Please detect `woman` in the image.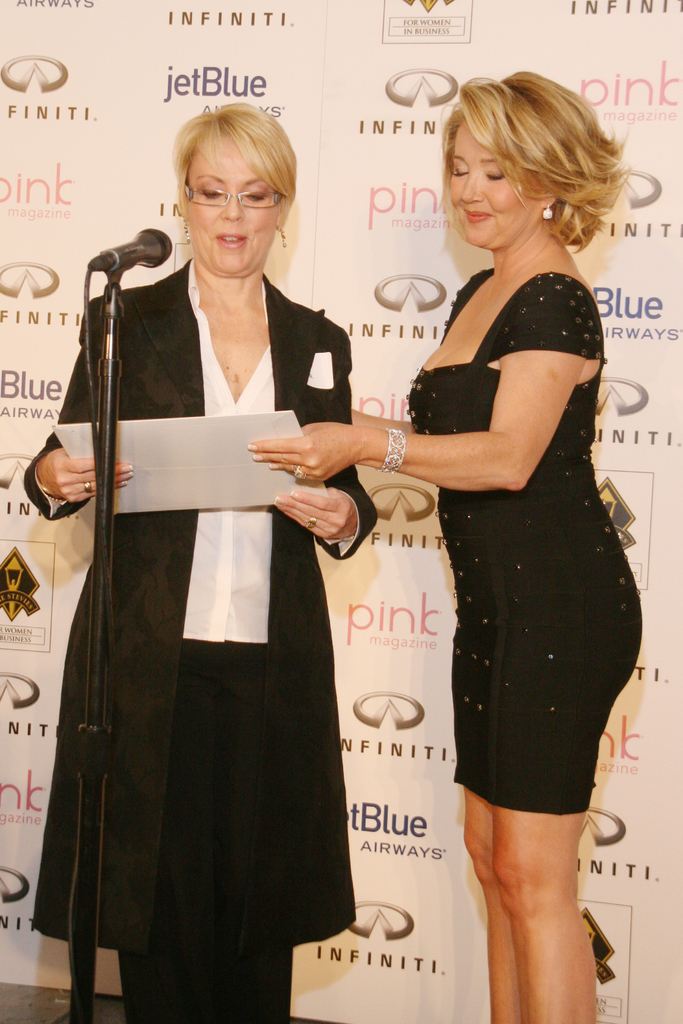
{"left": 57, "top": 135, "right": 377, "bottom": 1016}.
